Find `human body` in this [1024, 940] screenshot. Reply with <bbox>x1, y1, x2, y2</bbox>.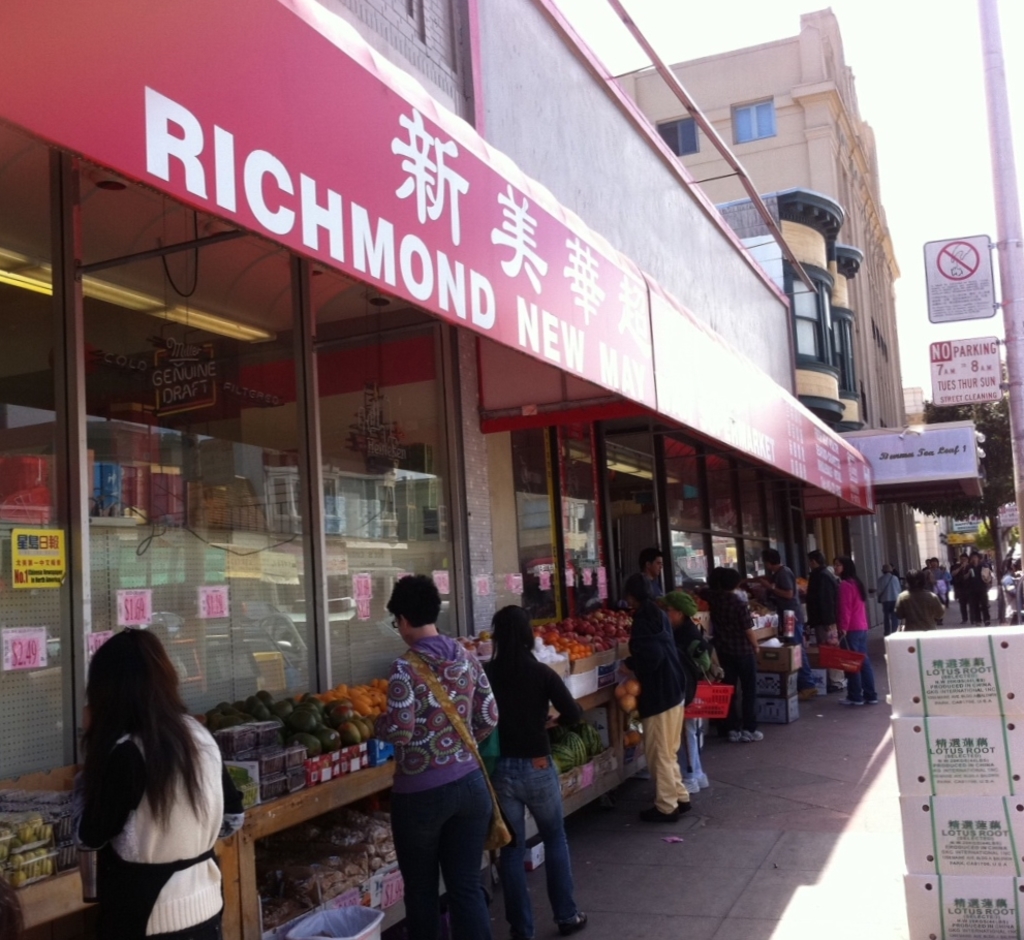
<bbox>674, 619, 714, 791</bbox>.
